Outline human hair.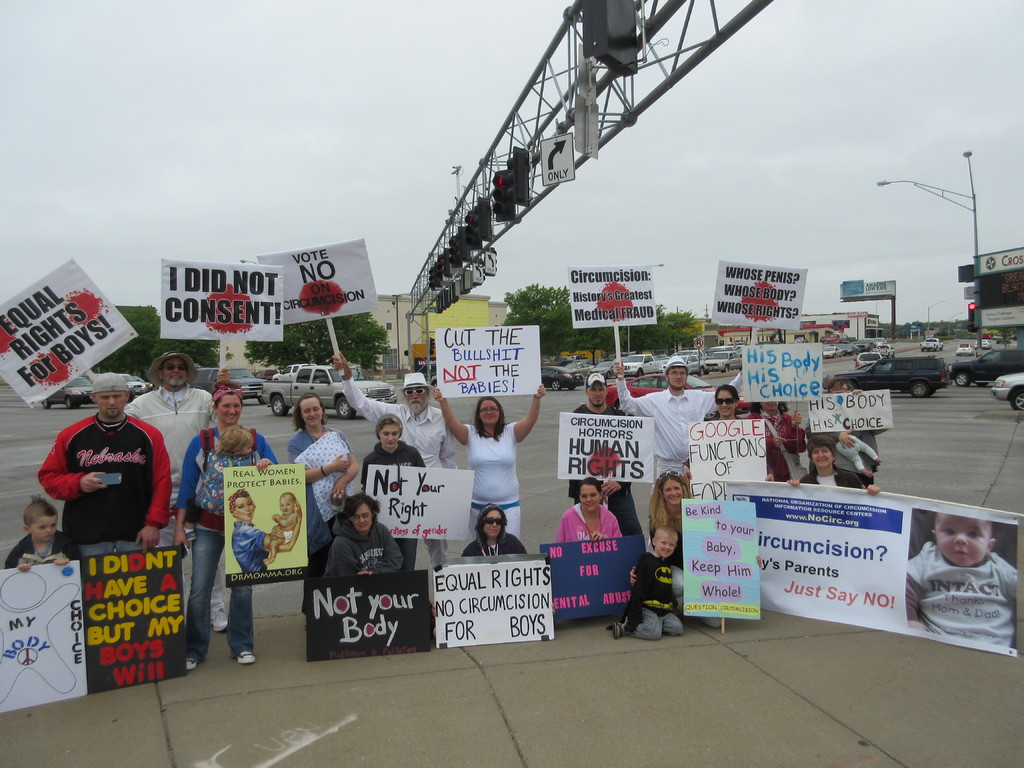
Outline: l=381, t=417, r=404, b=439.
